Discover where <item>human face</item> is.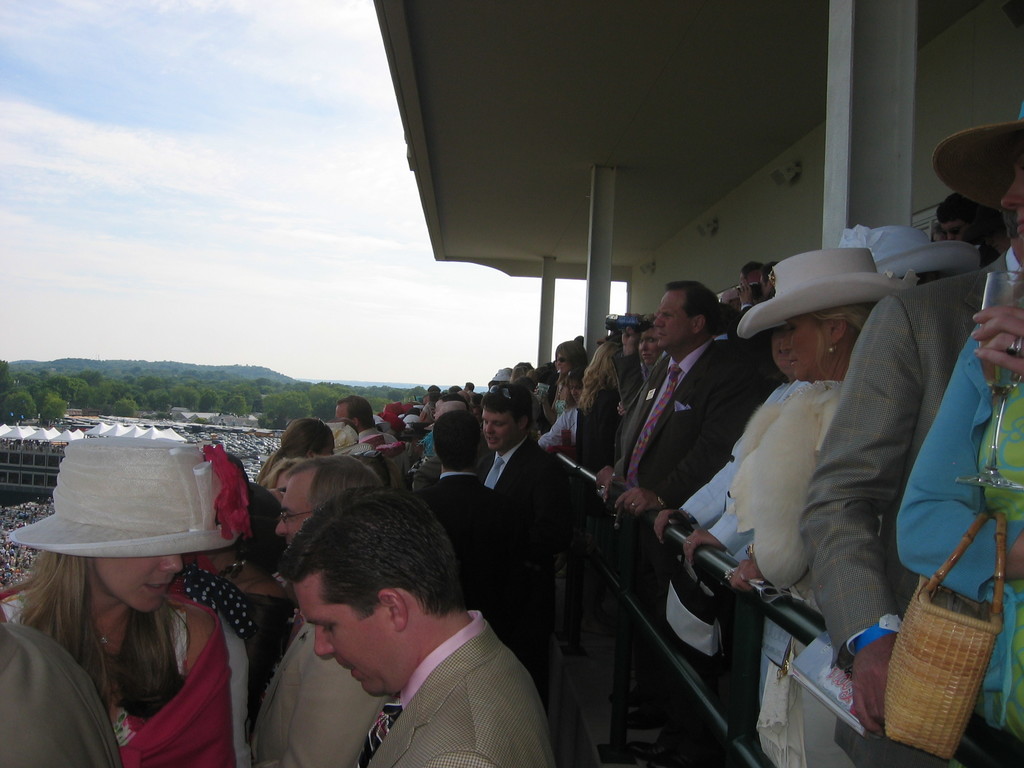
Discovered at pyautogui.locateOnScreen(939, 217, 969, 241).
